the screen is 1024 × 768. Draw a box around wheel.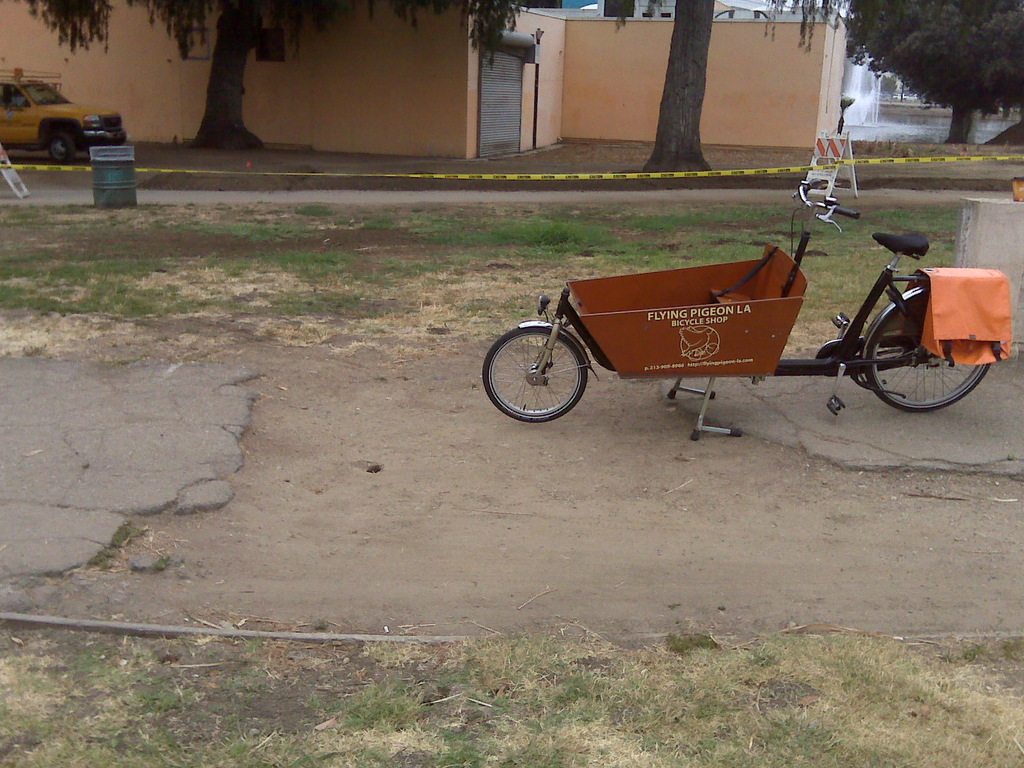
497:317:599:421.
